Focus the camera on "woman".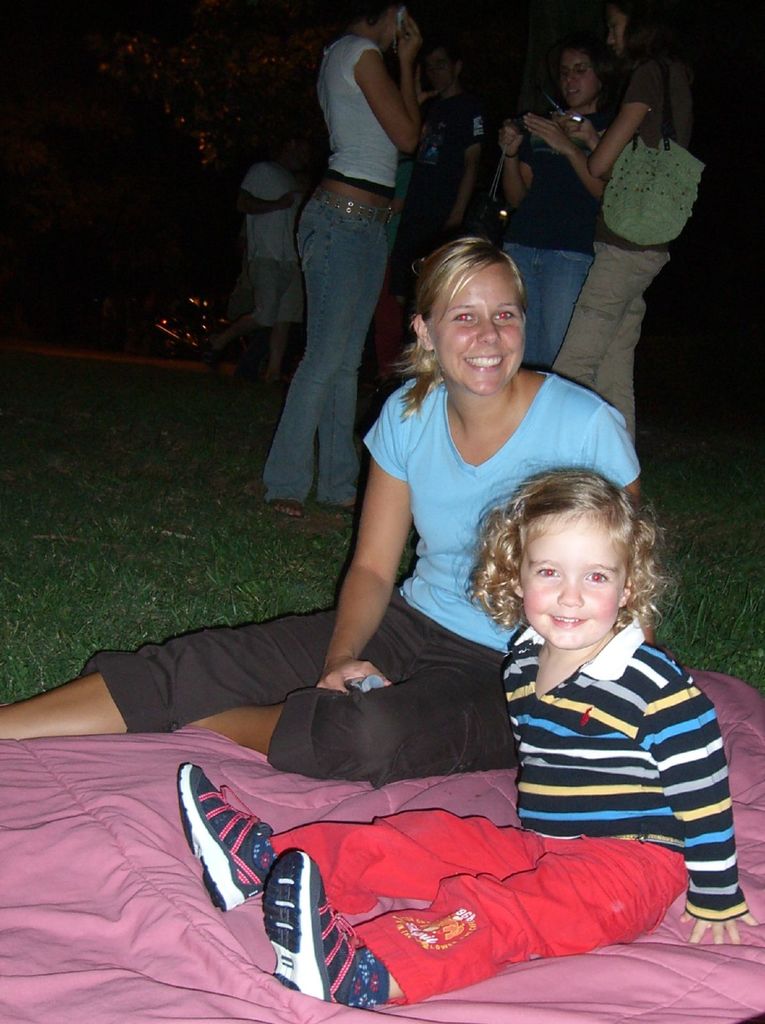
Focus region: (left=263, top=0, right=422, bottom=518).
